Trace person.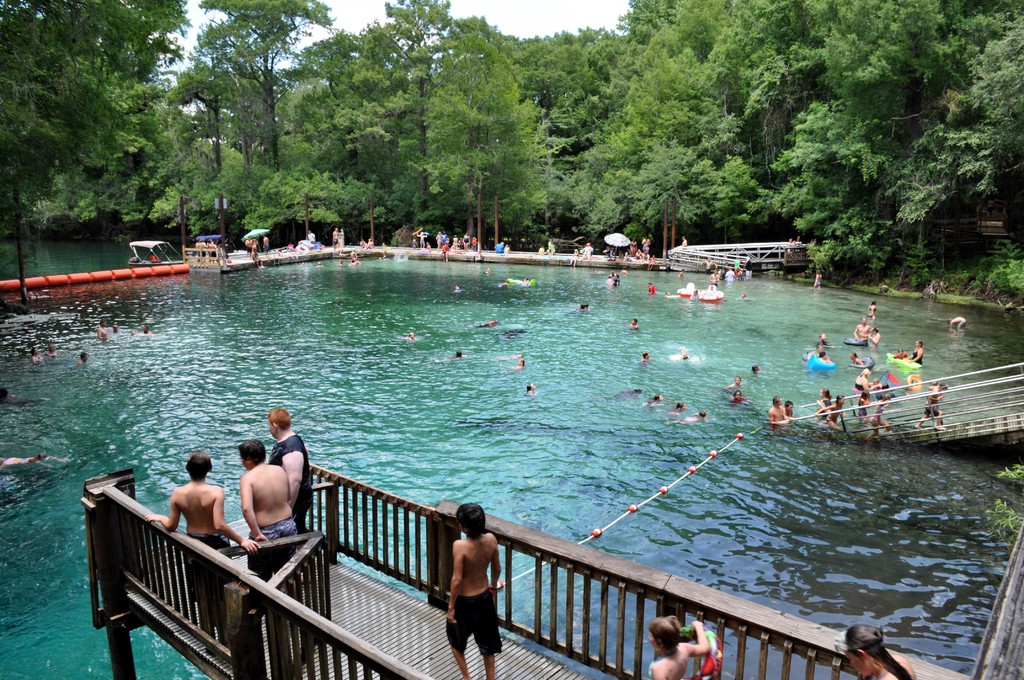
Traced to <box>304,231,314,250</box>.
